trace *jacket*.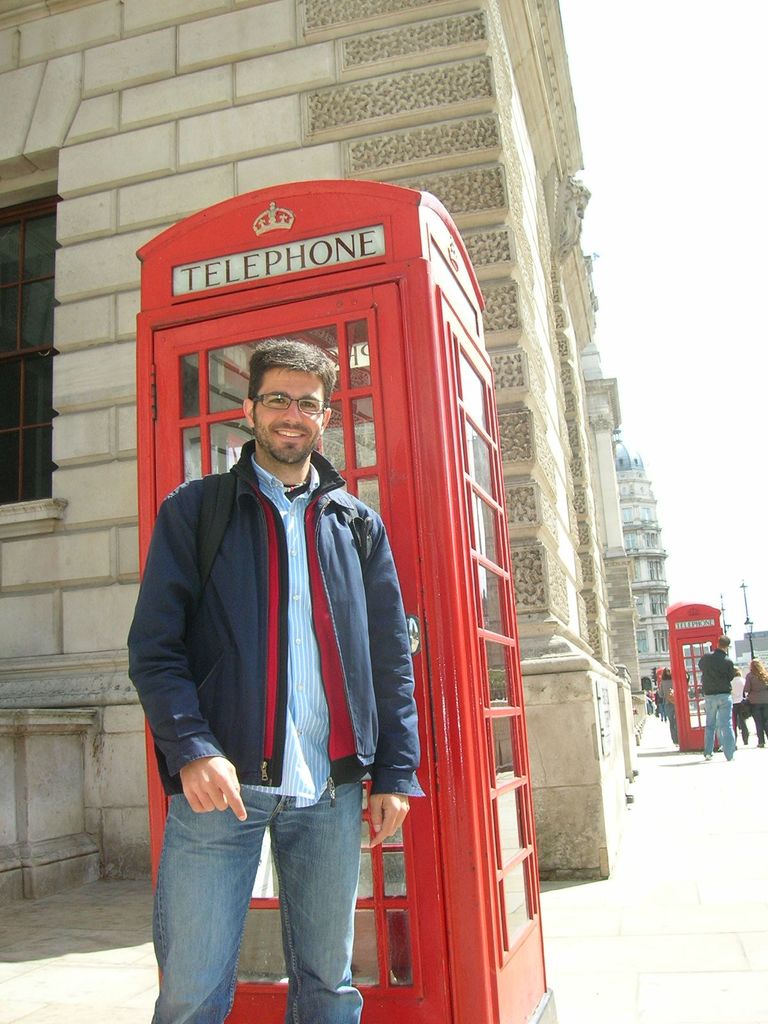
Traced to (126,436,426,795).
